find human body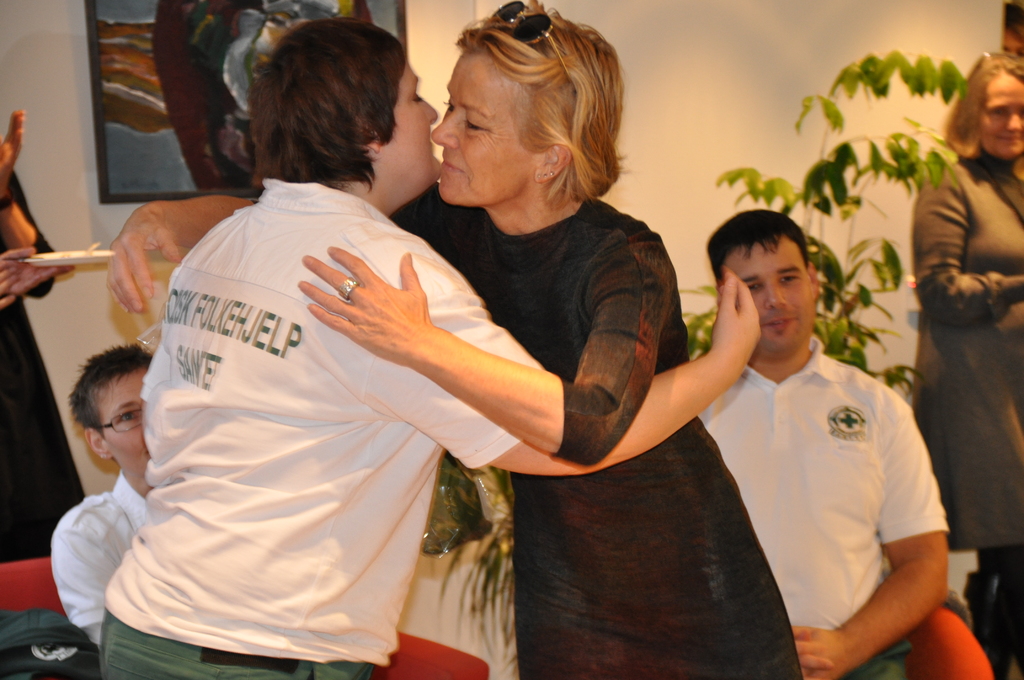
{"left": 0, "top": 108, "right": 89, "bottom": 563}
